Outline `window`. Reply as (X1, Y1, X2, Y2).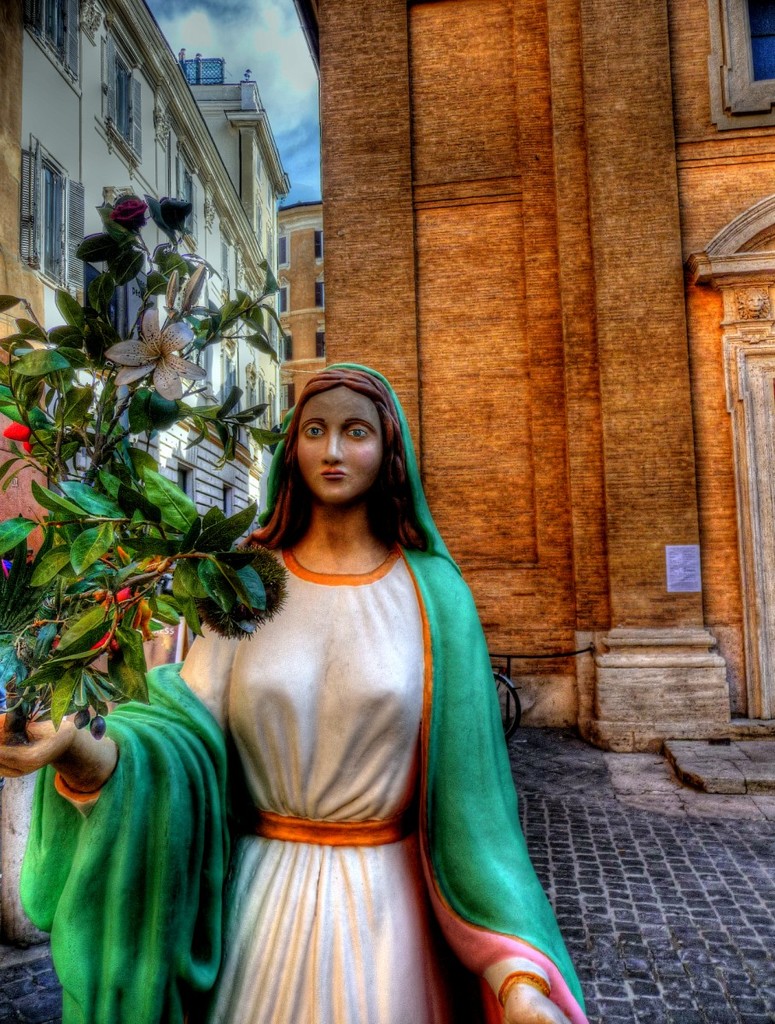
(312, 323, 325, 362).
